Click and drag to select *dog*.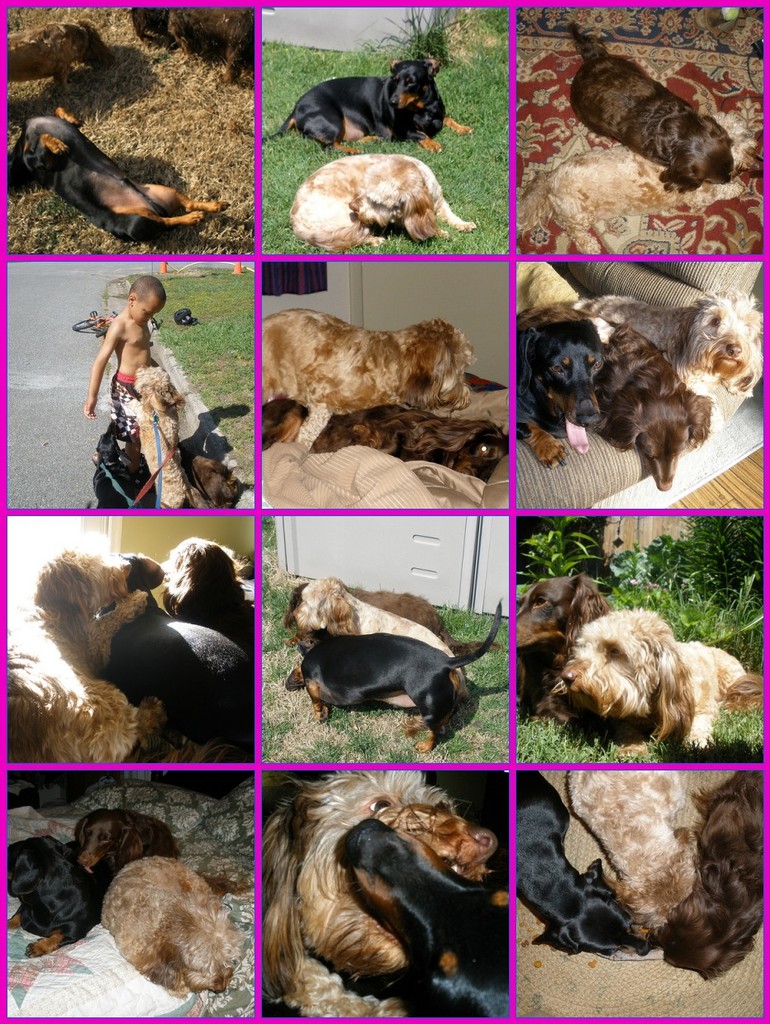
Selection: box=[161, 538, 258, 652].
